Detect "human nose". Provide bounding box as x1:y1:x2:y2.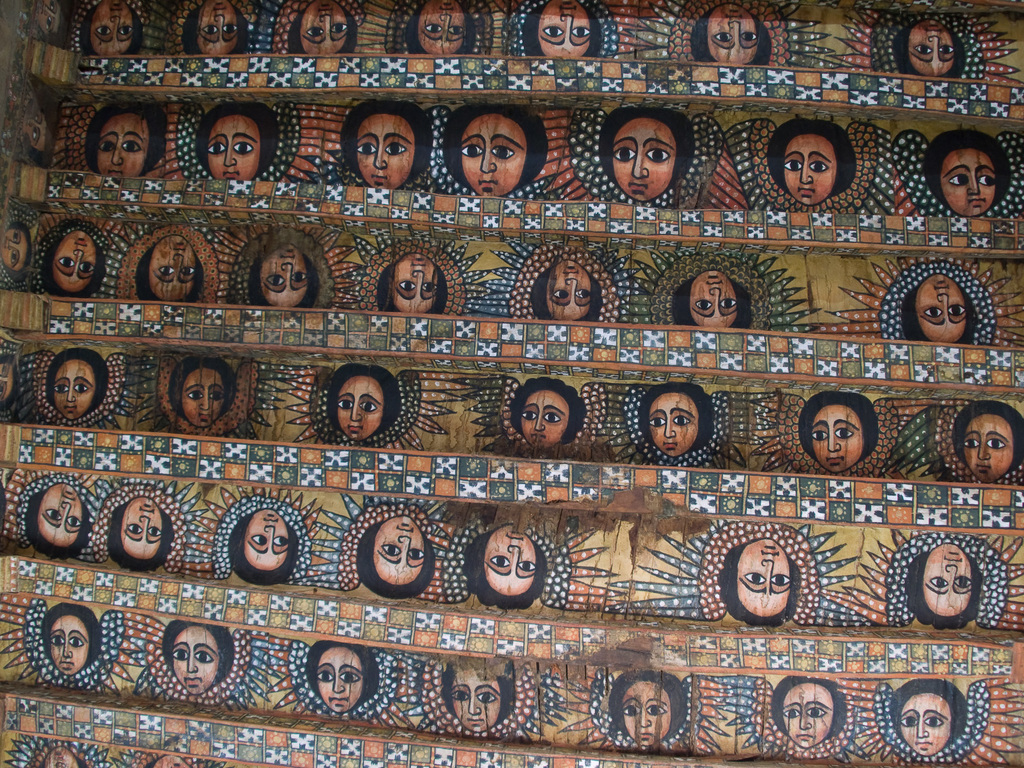
726:19:740:39.
